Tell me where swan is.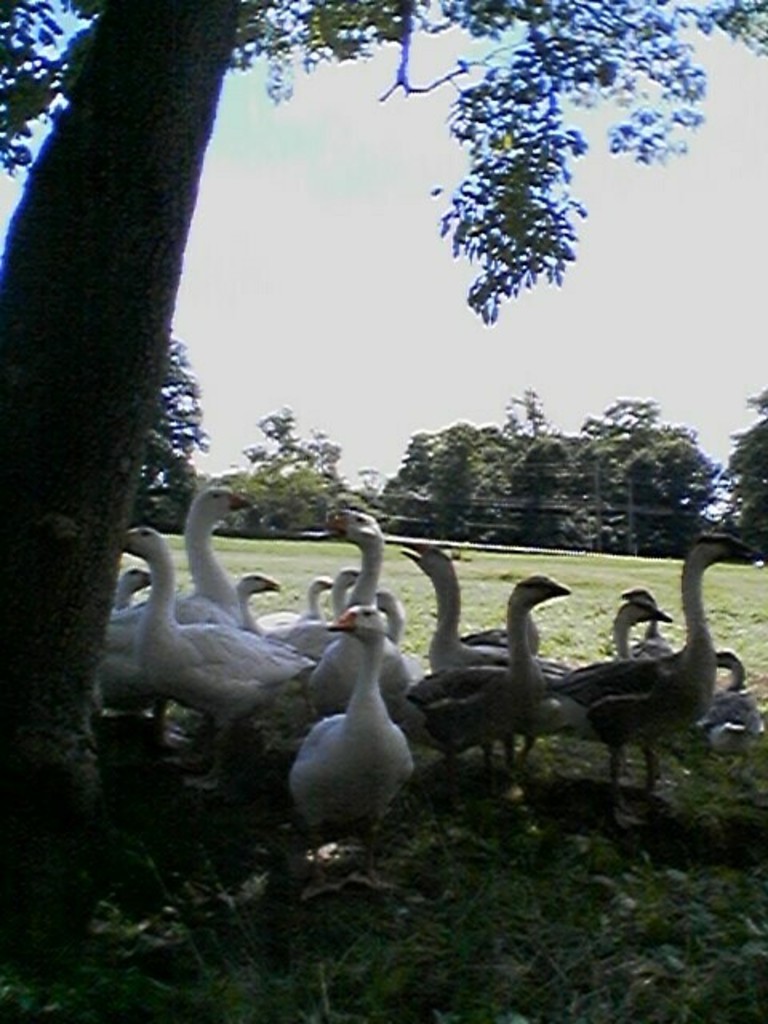
swan is at [115, 523, 315, 784].
